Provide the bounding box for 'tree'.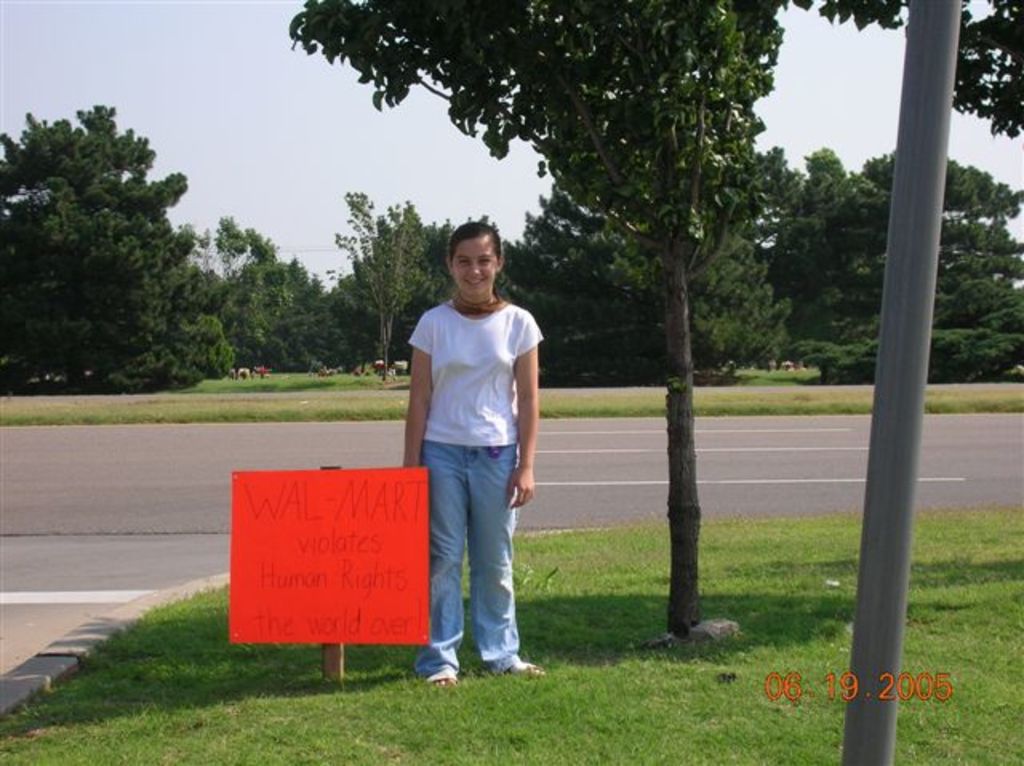
l=784, t=133, r=1022, b=363.
